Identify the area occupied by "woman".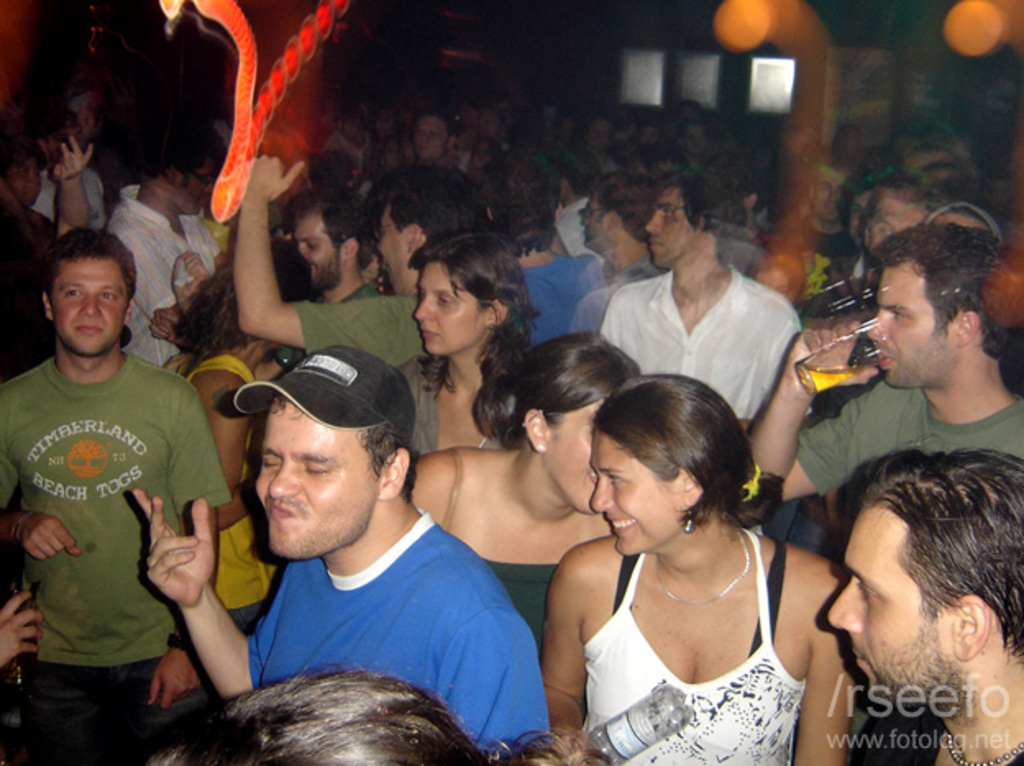
Area: rect(391, 228, 543, 449).
